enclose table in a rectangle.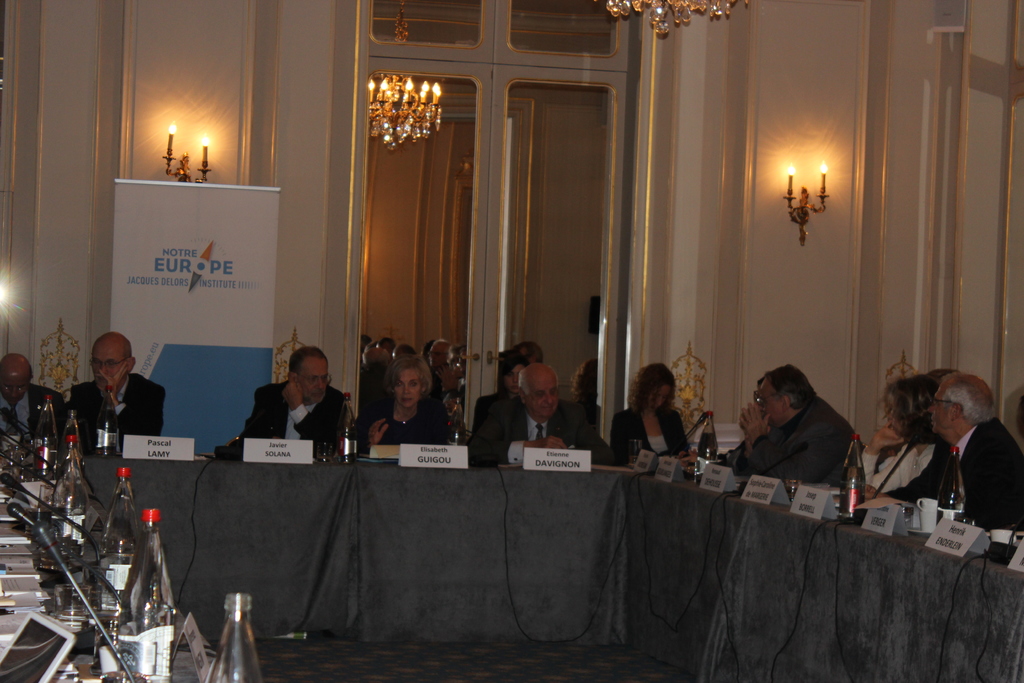
[x1=0, y1=422, x2=1019, y2=677].
